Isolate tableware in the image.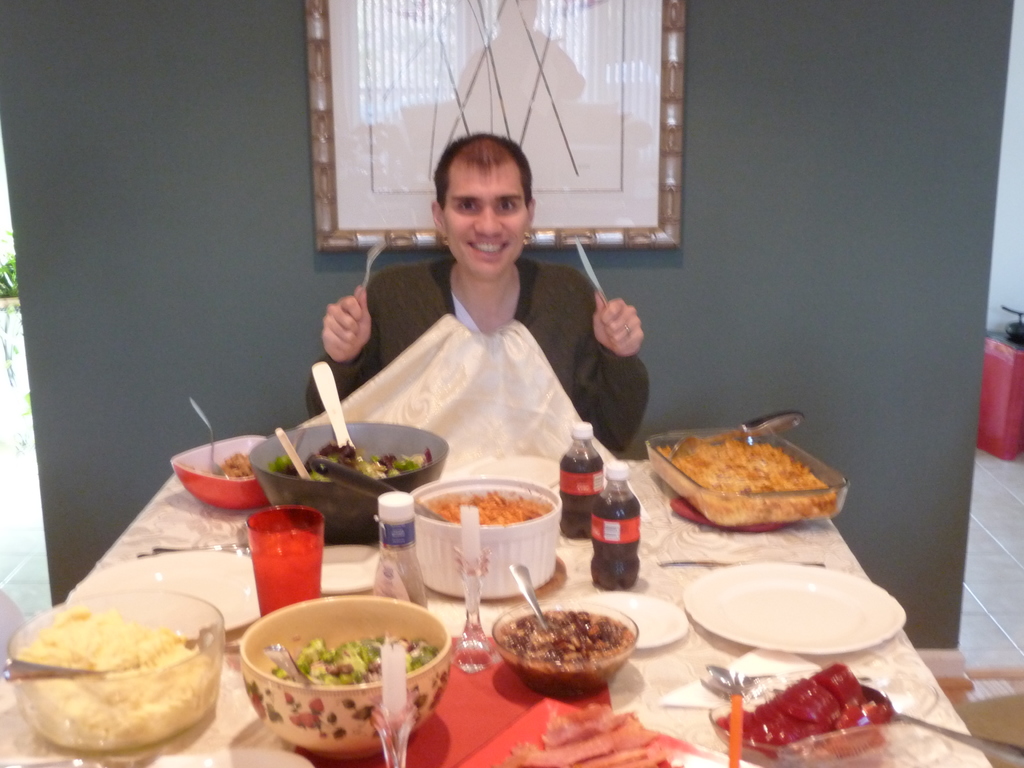
Isolated region: 572:588:689:650.
